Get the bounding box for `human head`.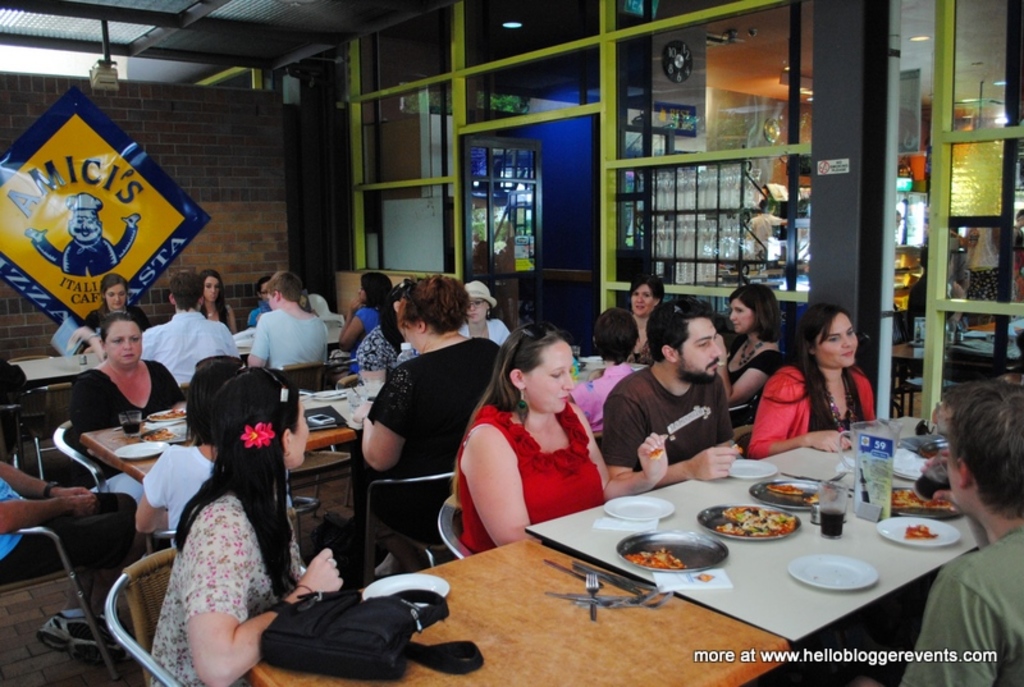
left=212, top=370, right=310, bottom=468.
